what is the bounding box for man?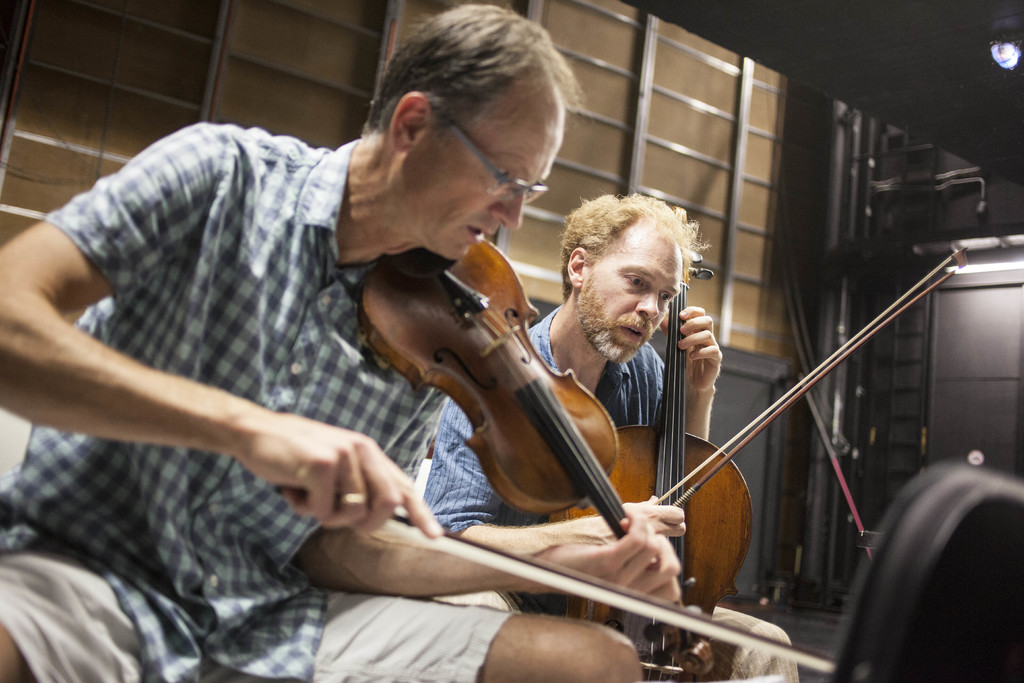
left=413, top=189, right=800, bottom=682.
